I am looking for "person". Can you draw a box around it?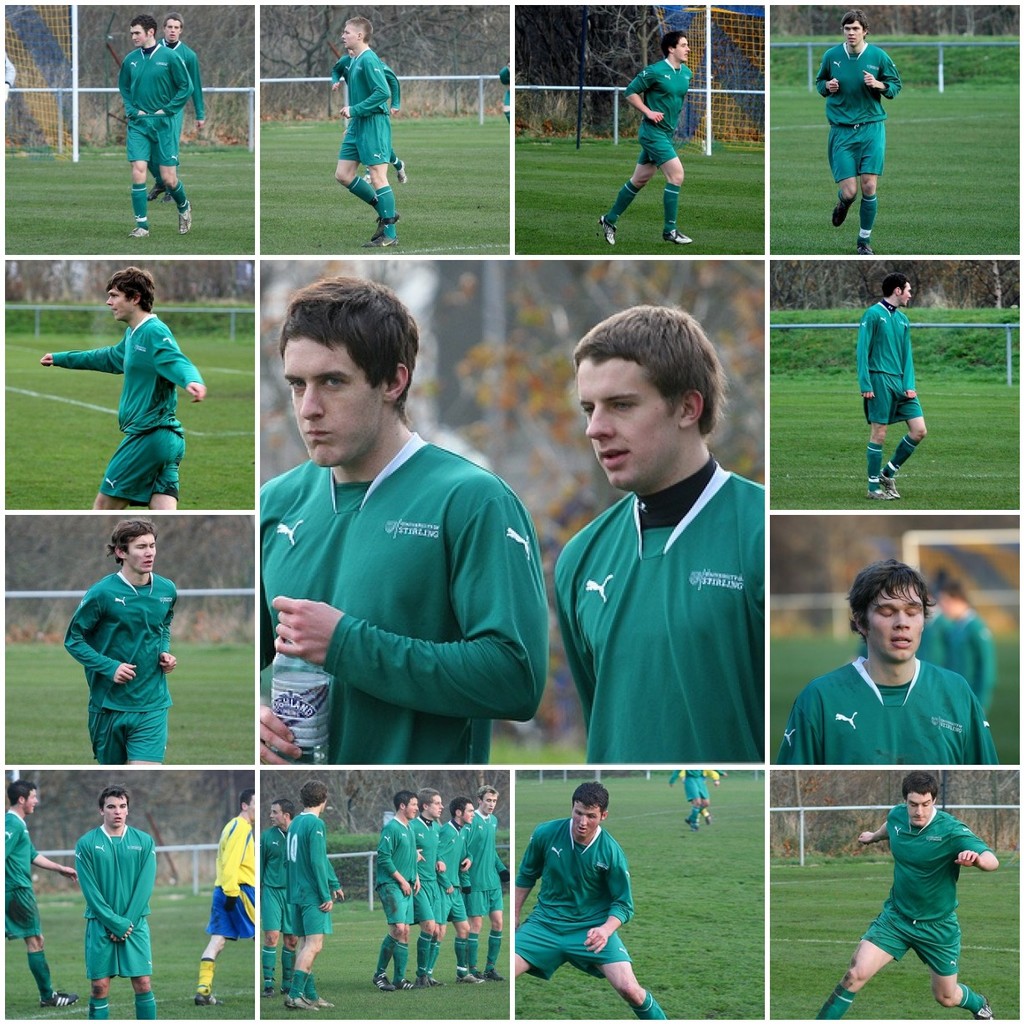
Sure, the bounding box is <region>60, 259, 194, 537</region>.
